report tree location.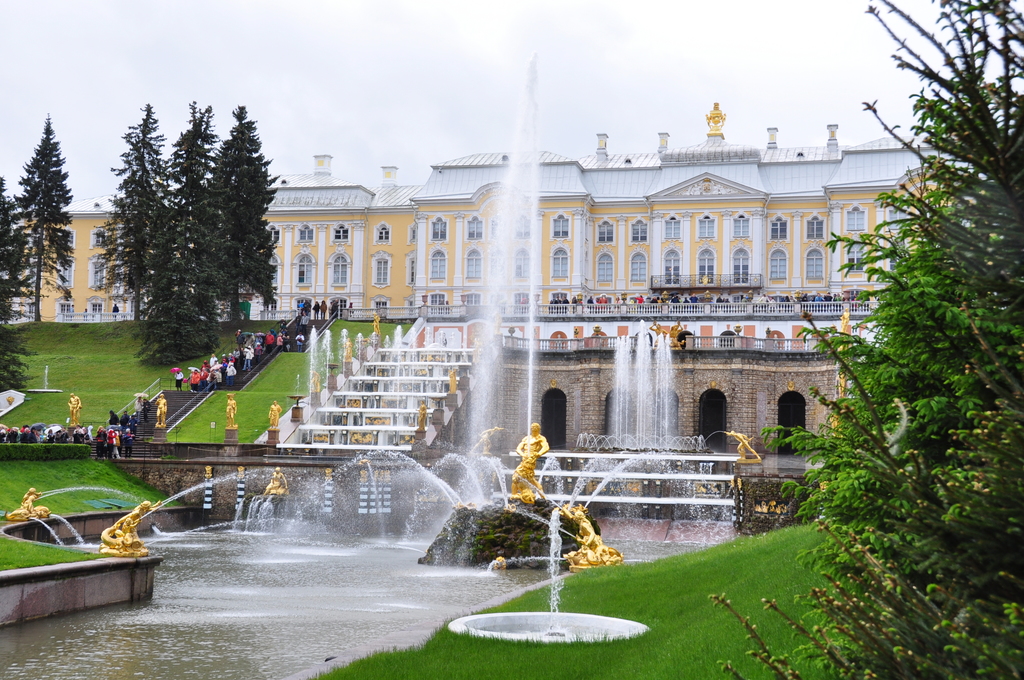
Report: <bbox>1, 179, 31, 407</bbox>.
